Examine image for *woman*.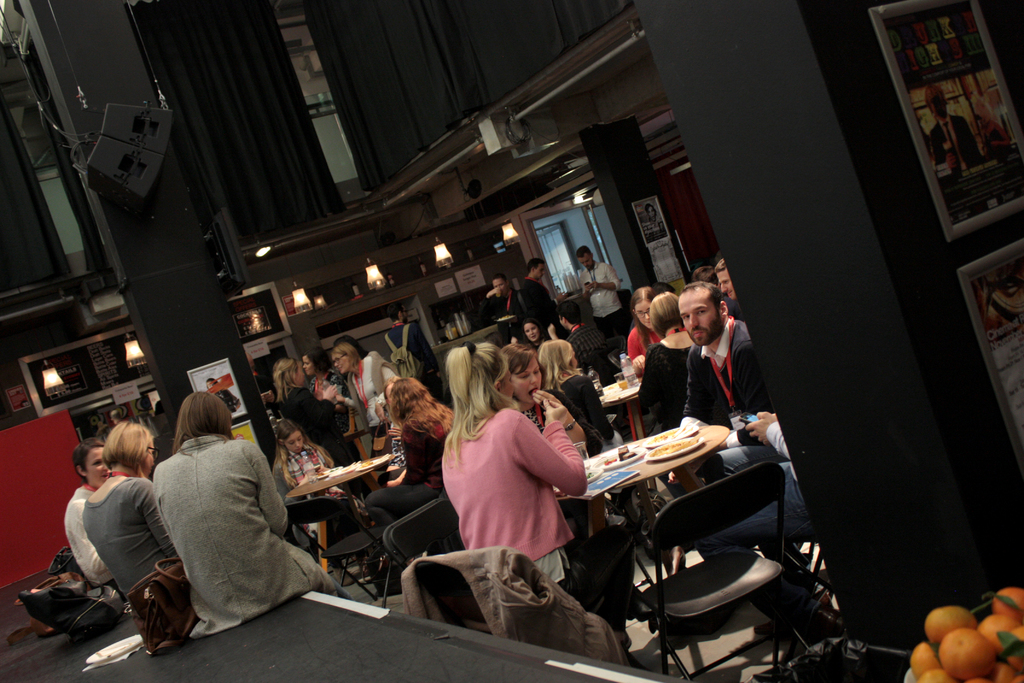
Examination result: [left=329, top=345, right=406, bottom=434].
